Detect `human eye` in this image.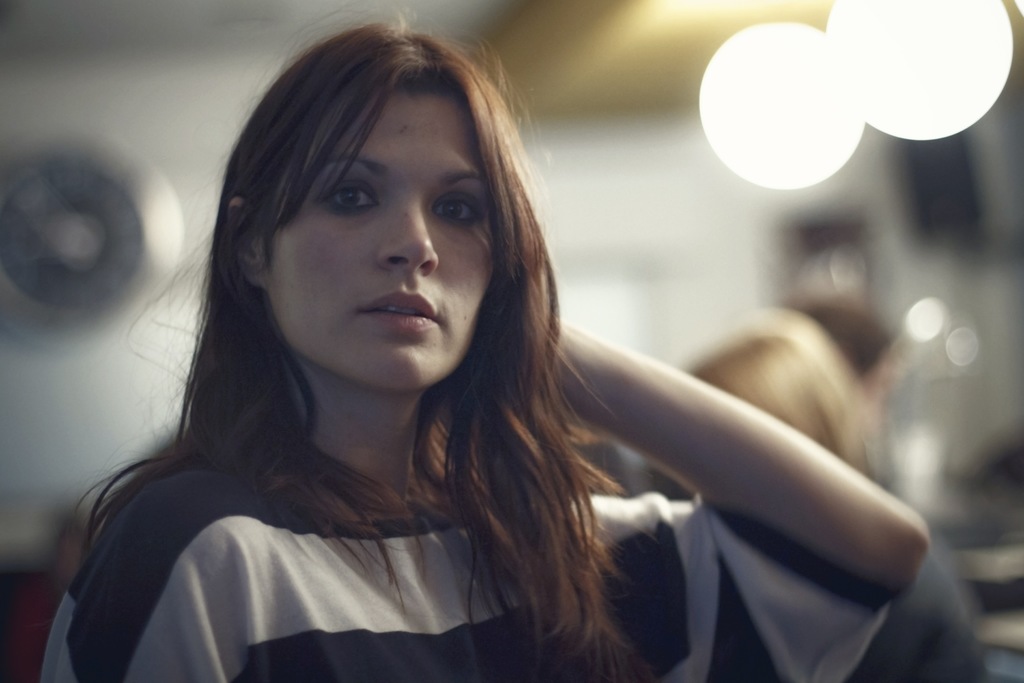
Detection: l=314, t=174, r=388, b=213.
